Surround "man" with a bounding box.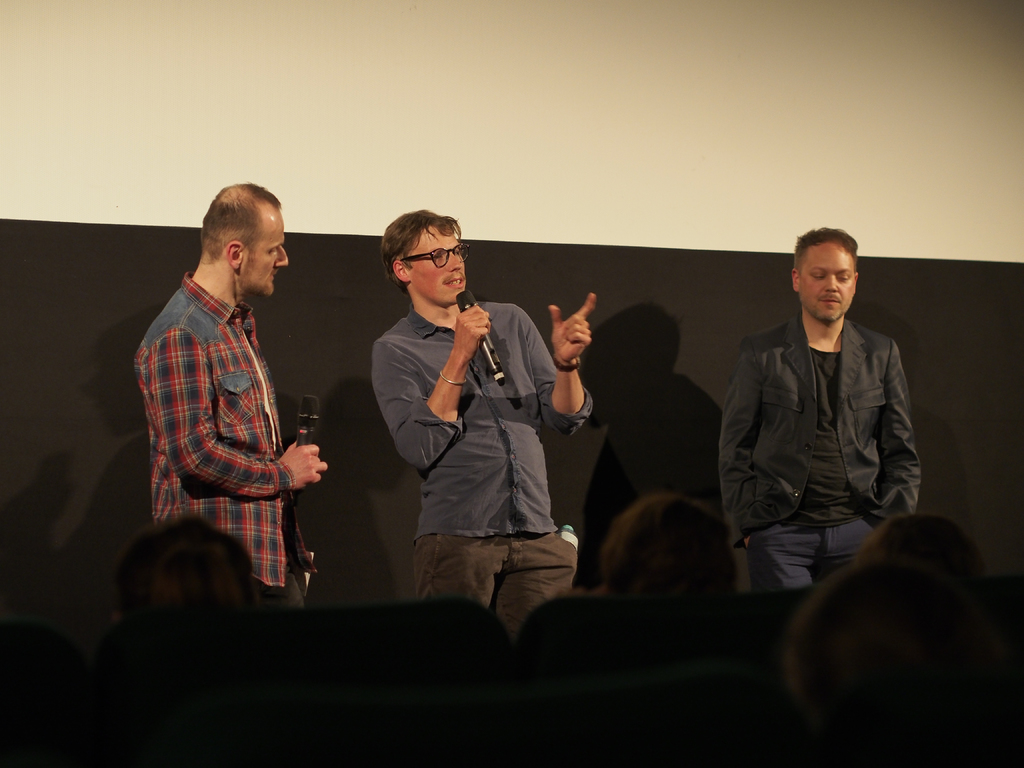
<bbox>720, 235, 940, 602</bbox>.
